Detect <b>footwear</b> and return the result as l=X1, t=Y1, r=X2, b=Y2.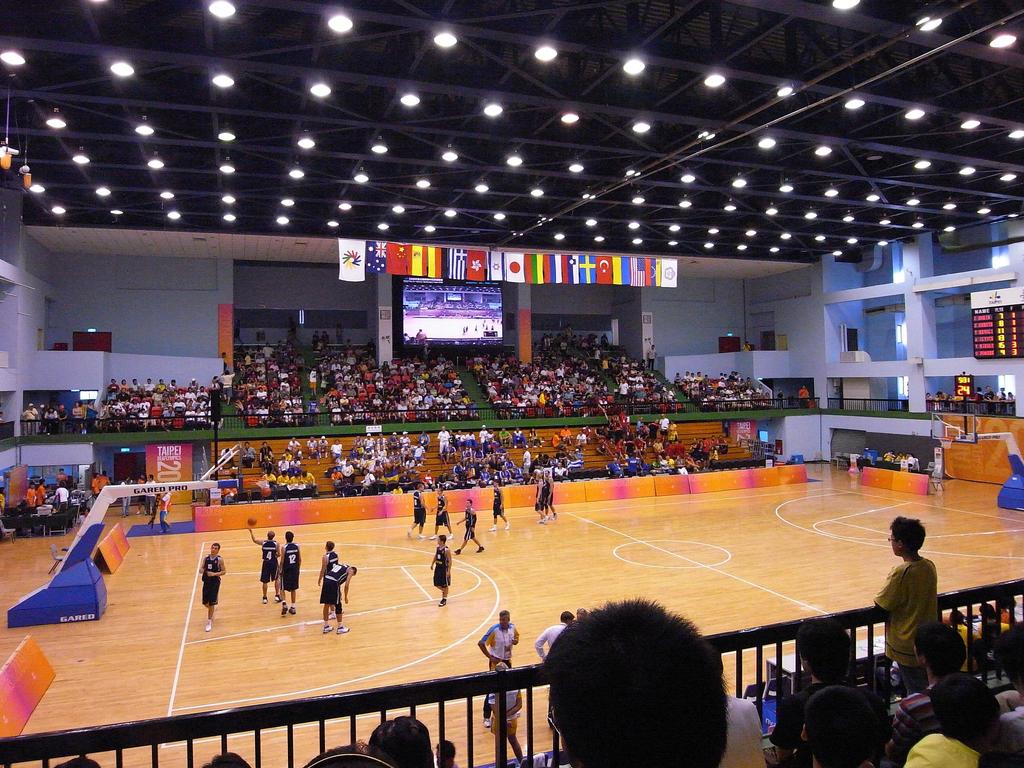
l=427, t=532, r=436, b=538.
